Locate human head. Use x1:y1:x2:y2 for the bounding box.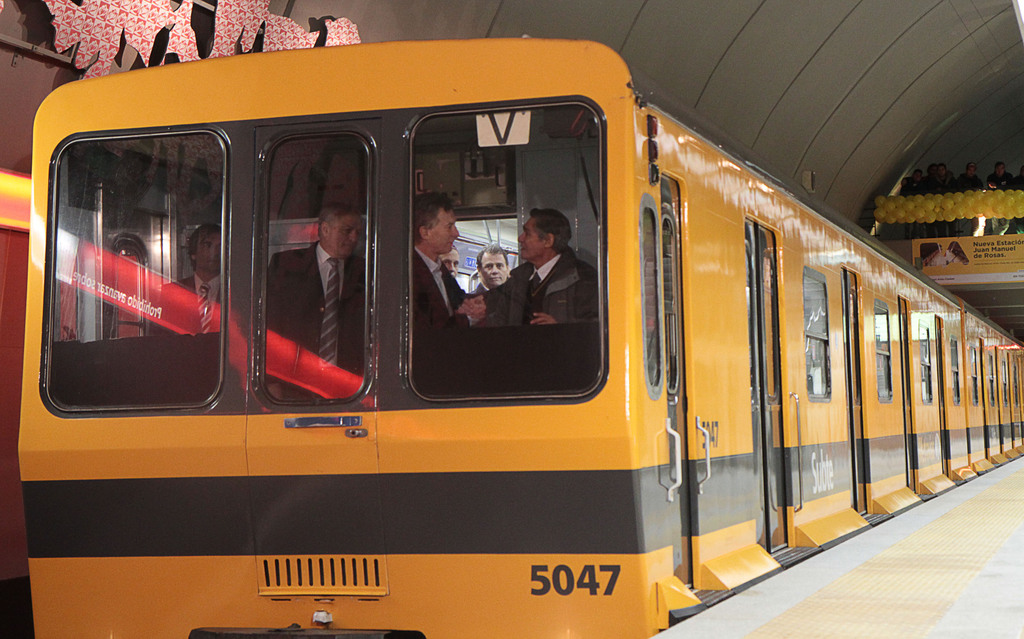
414:191:461:254.
